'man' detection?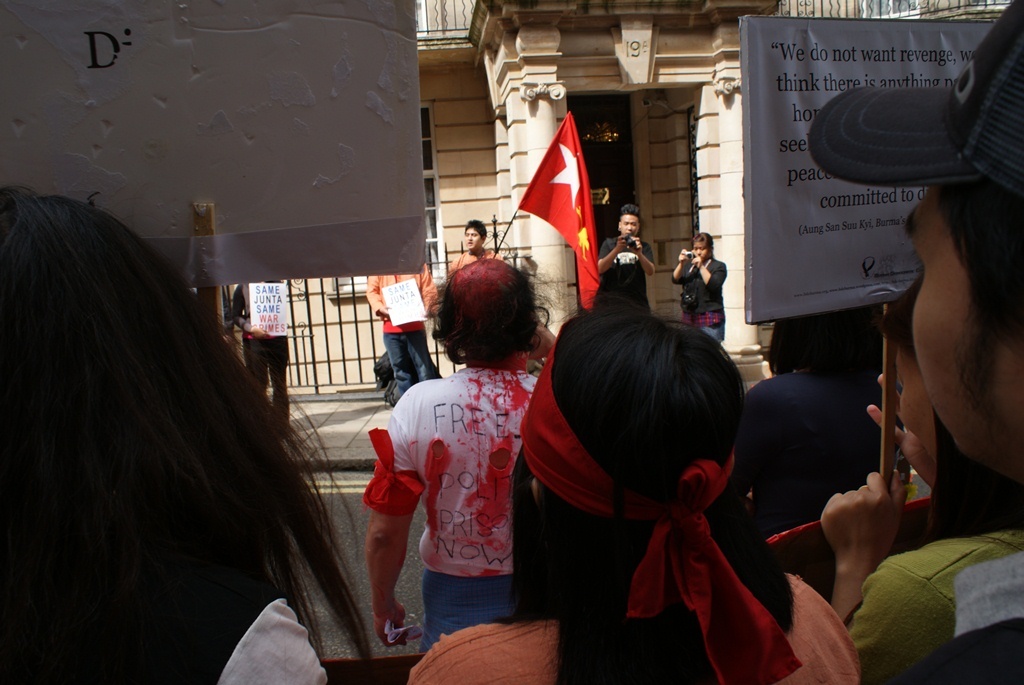
x1=904, y1=0, x2=1023, y2=514
